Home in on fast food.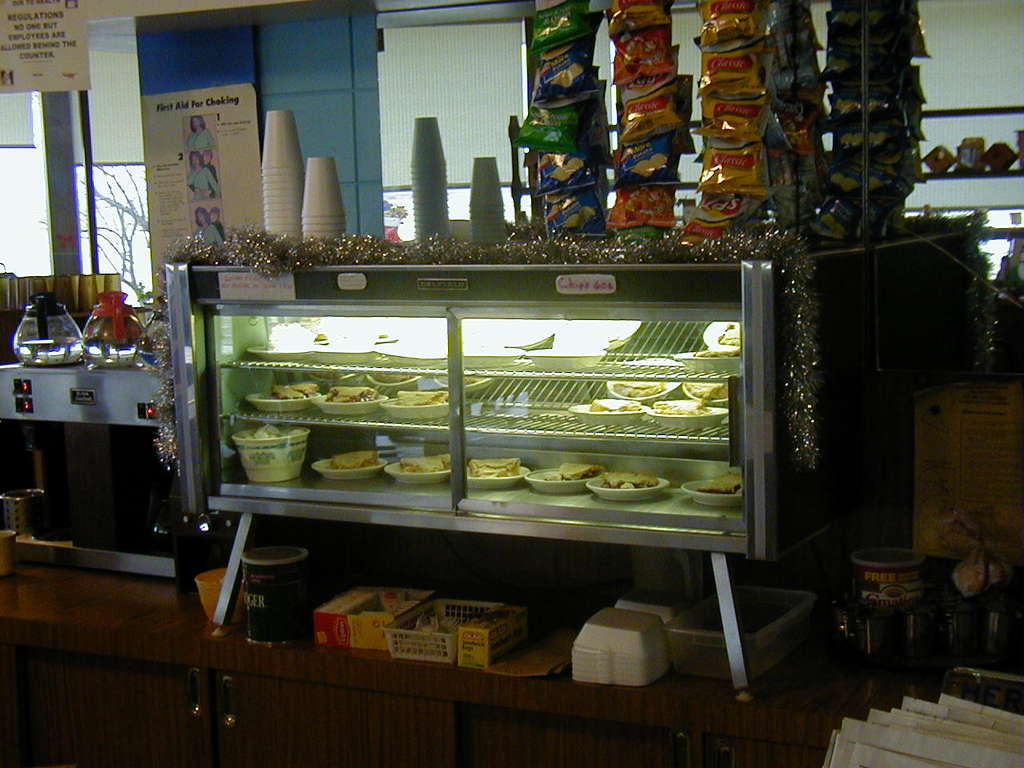
Homed in at left=400, top=390, right=442, bottom=406.
